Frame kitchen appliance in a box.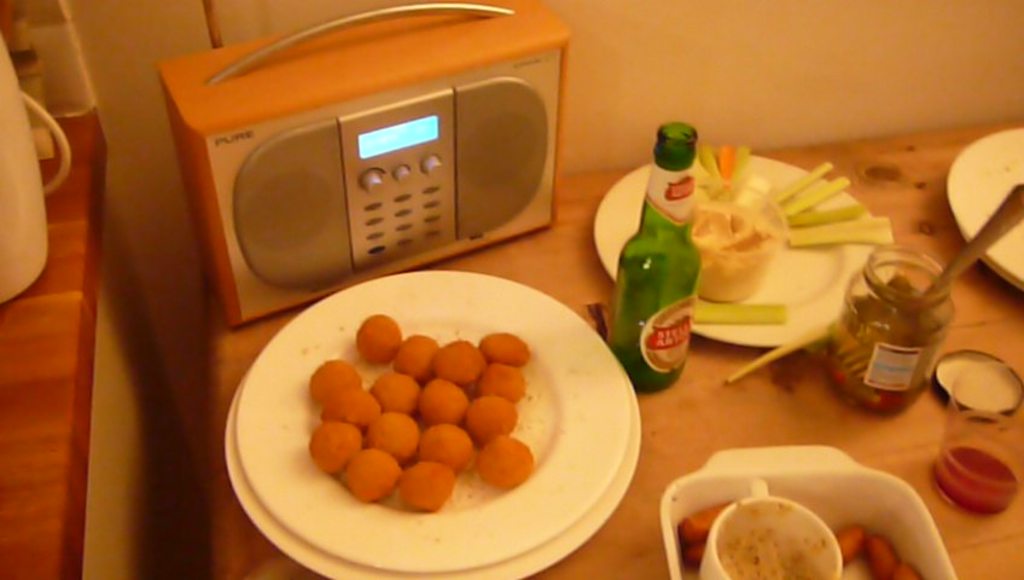
x1=921 y1=179 x2=1023 y2=292.
